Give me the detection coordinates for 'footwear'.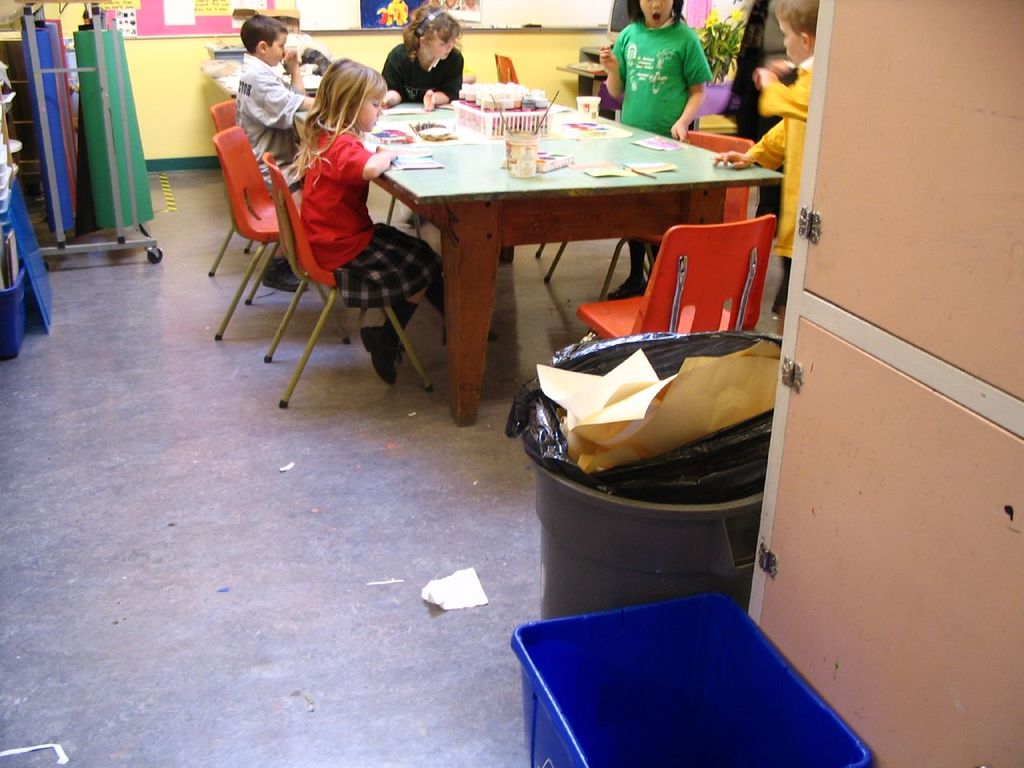
261, 250, 312, 293.
